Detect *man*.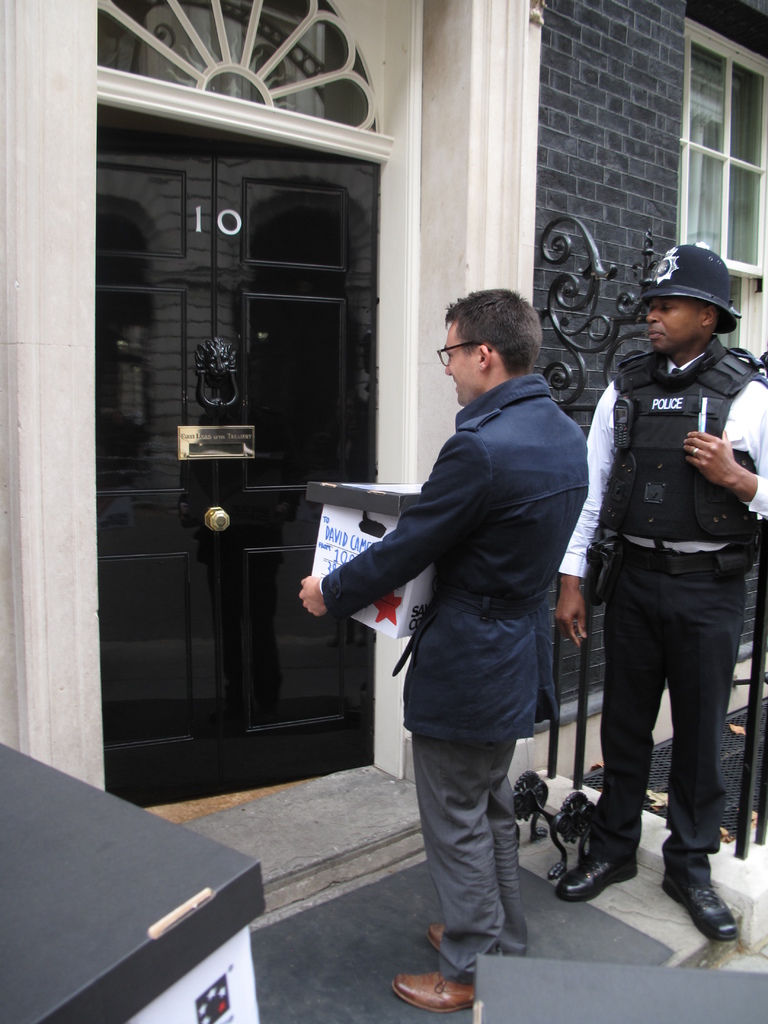
Detected at {"left": 536, "top": 233, "right": 767, "bottom": 941}.
